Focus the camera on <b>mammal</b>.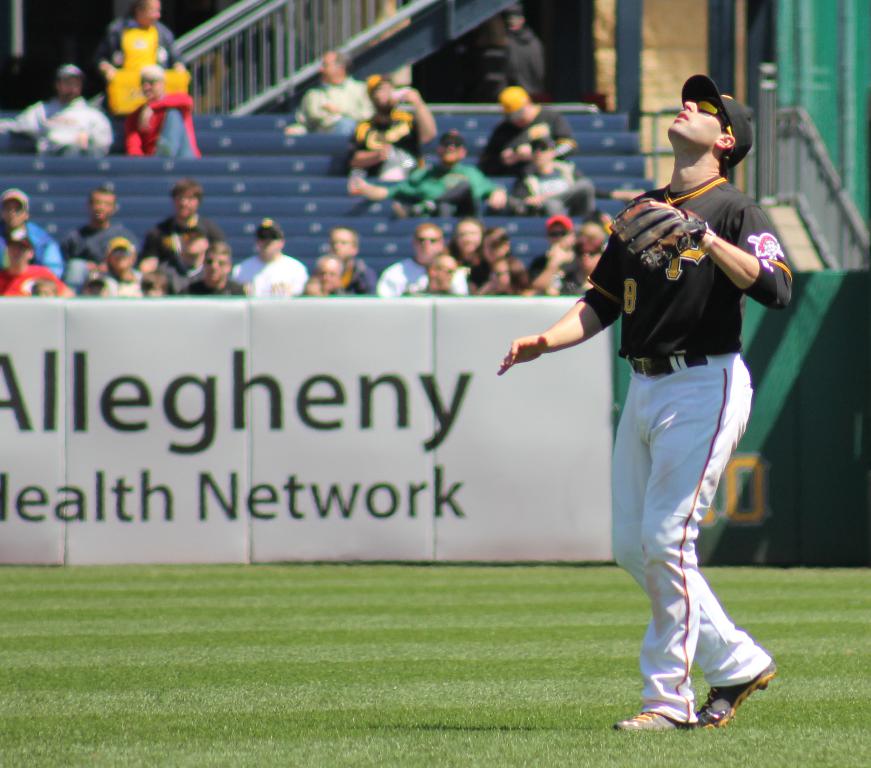
Focus region: [477, 80, 578, 177].
